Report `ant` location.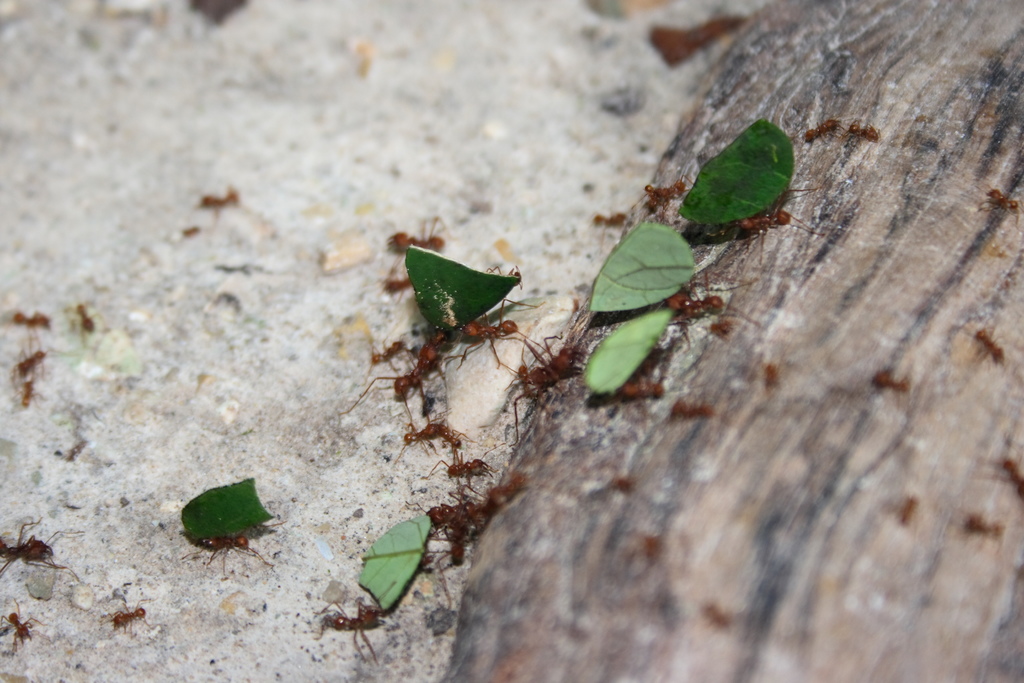
Report: detection(0, 596, 45, 660).
